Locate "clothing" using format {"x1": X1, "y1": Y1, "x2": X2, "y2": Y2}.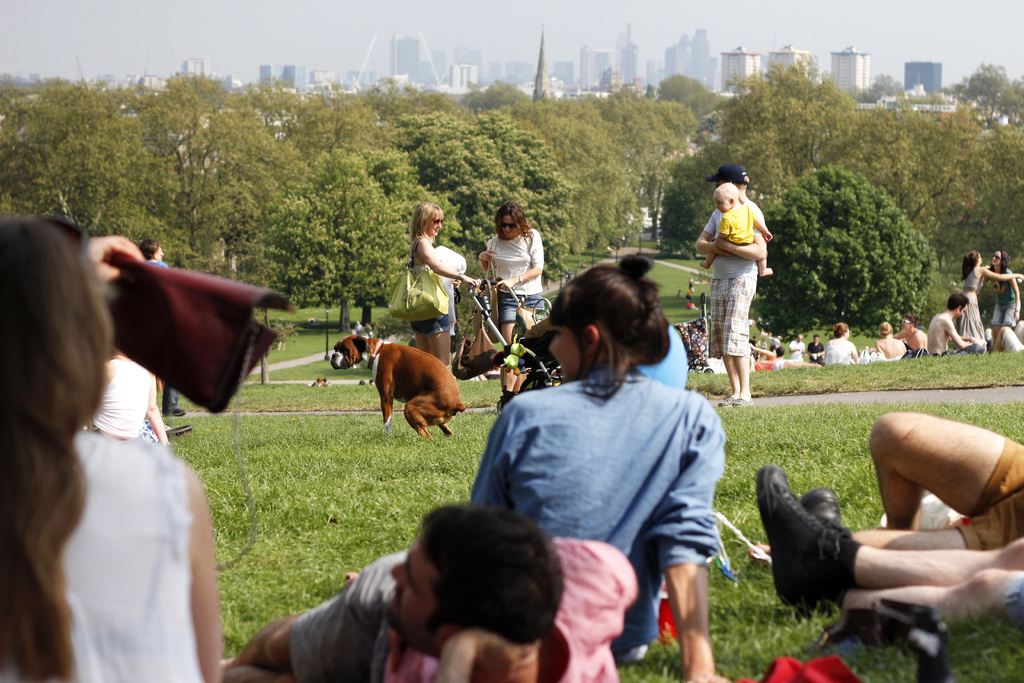
{"x1": 0, "y1": 428, "x2": 209, "y2": 682}.
